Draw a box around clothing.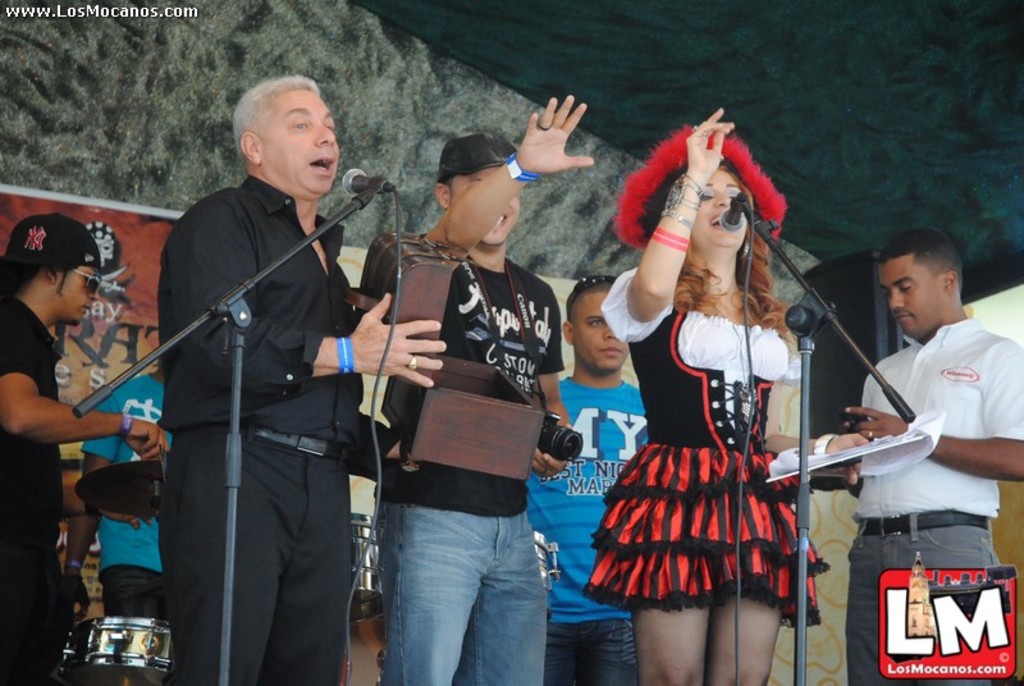
(109,127,361,685).
